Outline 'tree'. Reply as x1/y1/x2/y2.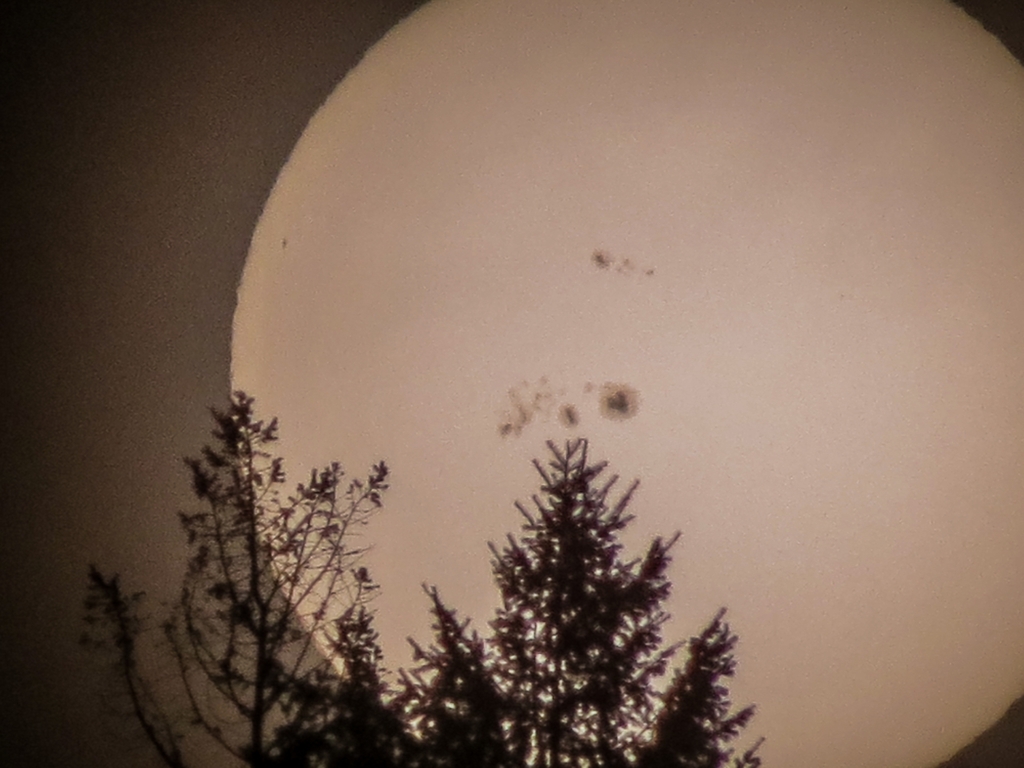
76/401/424/767.
